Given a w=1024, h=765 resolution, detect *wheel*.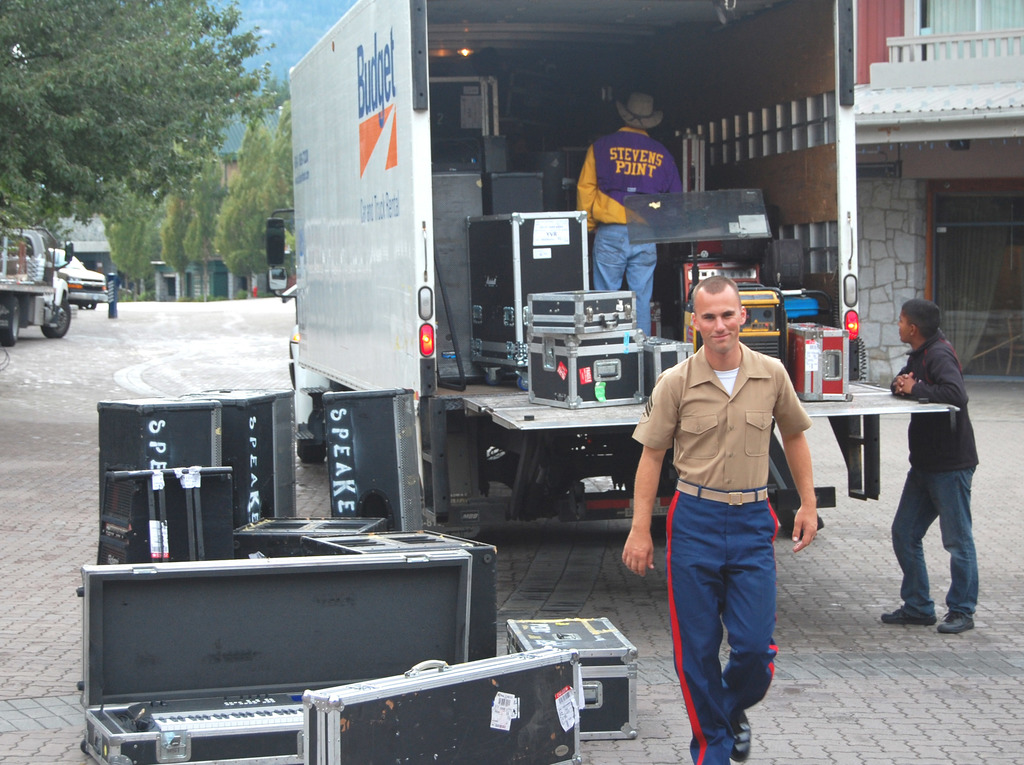
[x1=486, y1=370, x2=504, y2=386].
